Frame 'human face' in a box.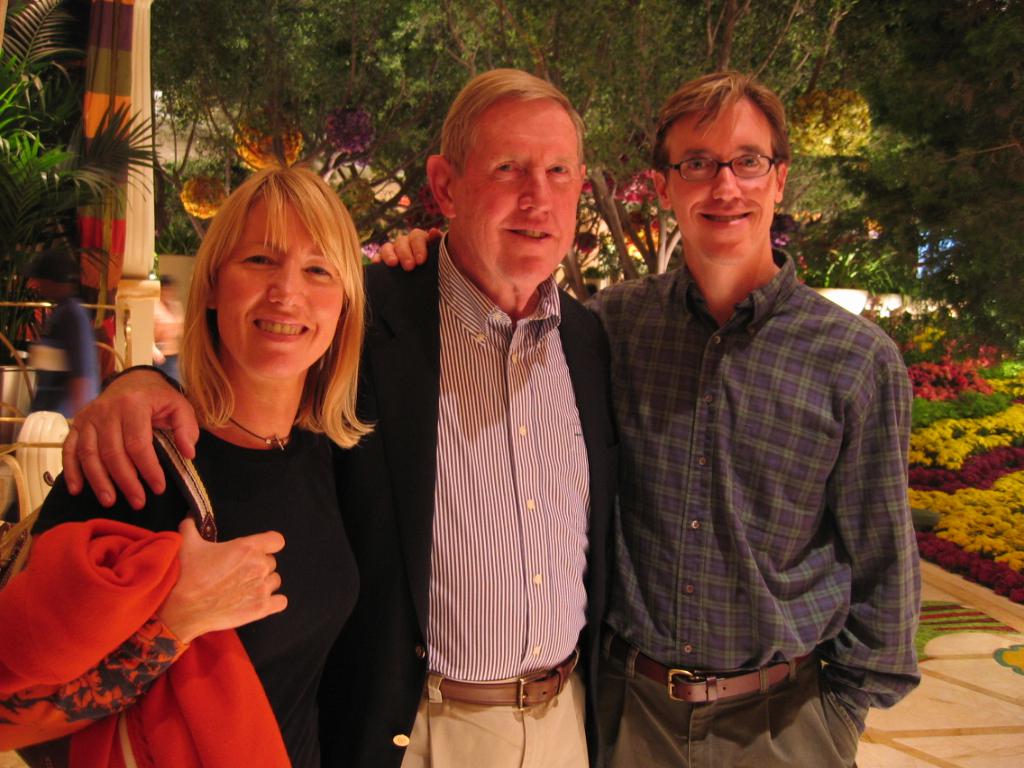
(left=210, top=199, right=342, bottom=384).
